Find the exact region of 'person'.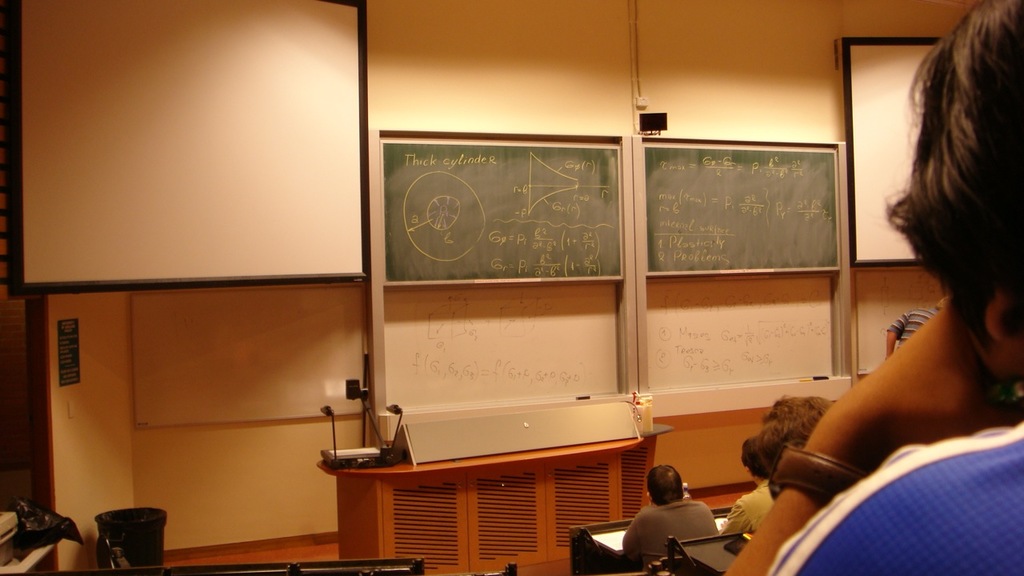
Exact region: BBox(613, 454, 733, 566).
